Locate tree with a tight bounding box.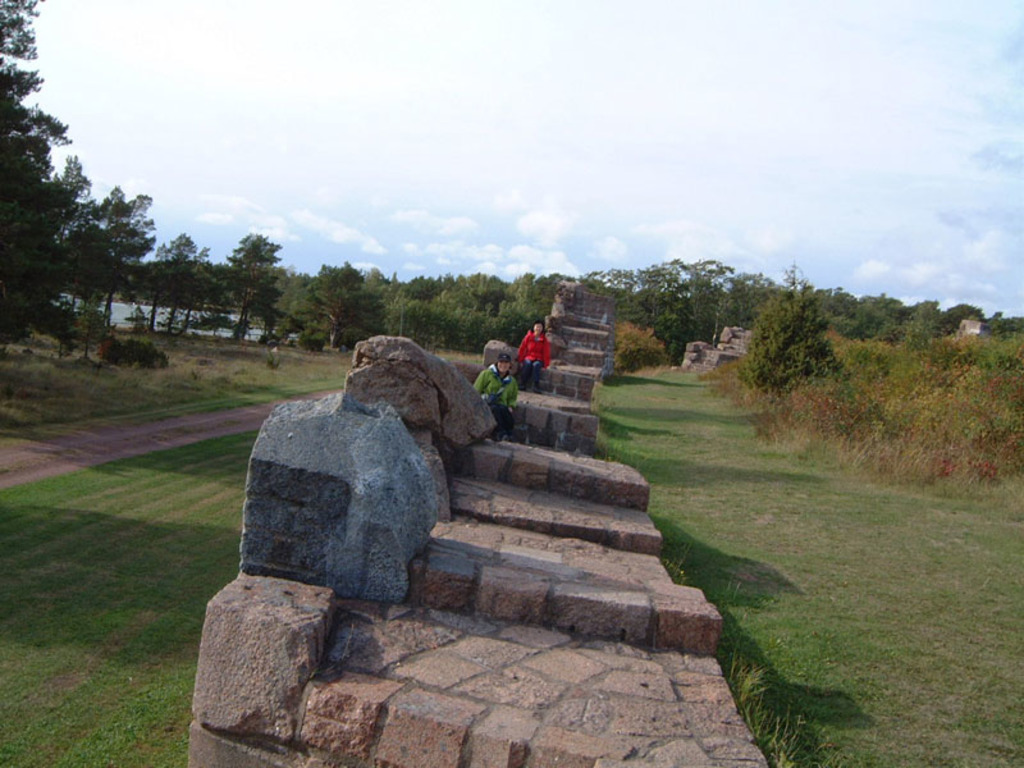
<region>896, 297, 941, 351</region>.
